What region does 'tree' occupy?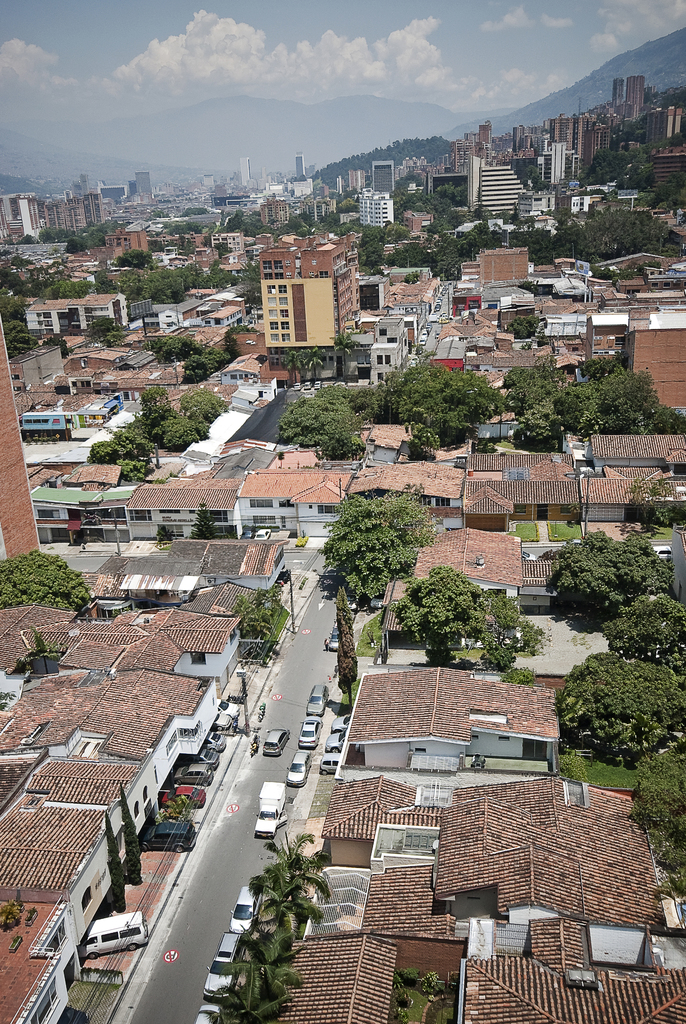
select_region(402, 364, 496, 448).
